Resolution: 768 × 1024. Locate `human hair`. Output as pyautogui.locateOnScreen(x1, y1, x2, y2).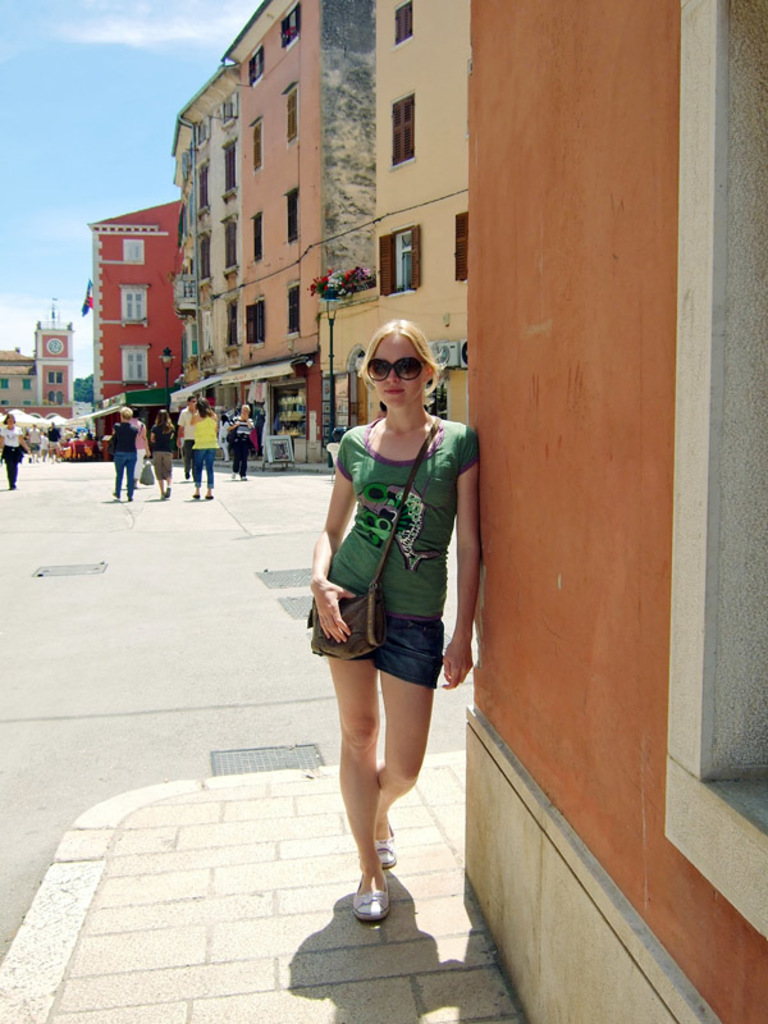
pyautogui.locateOnScreen(242, 401, 248, 412).
